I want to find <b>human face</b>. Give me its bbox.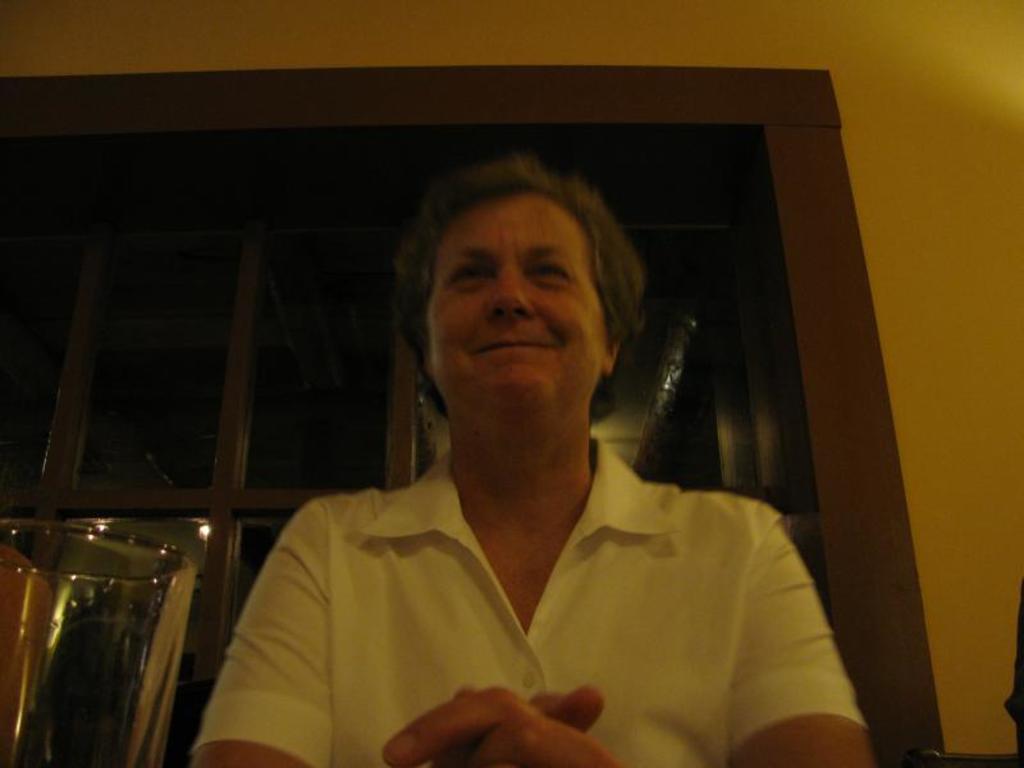
[426,186,604,417].
